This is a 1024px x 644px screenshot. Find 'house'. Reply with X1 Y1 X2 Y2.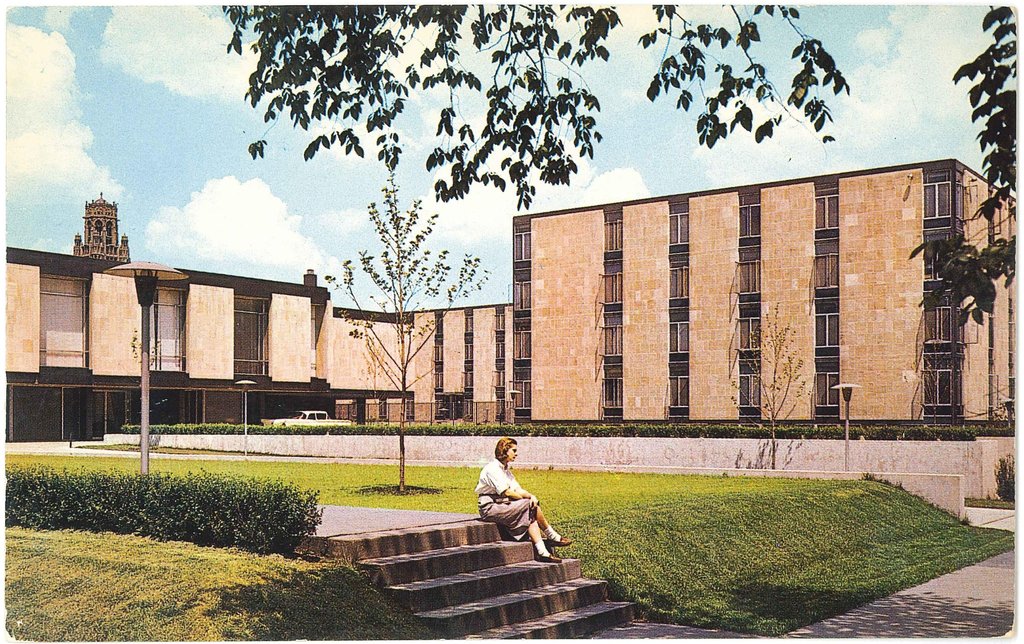
0 191 332 452.
